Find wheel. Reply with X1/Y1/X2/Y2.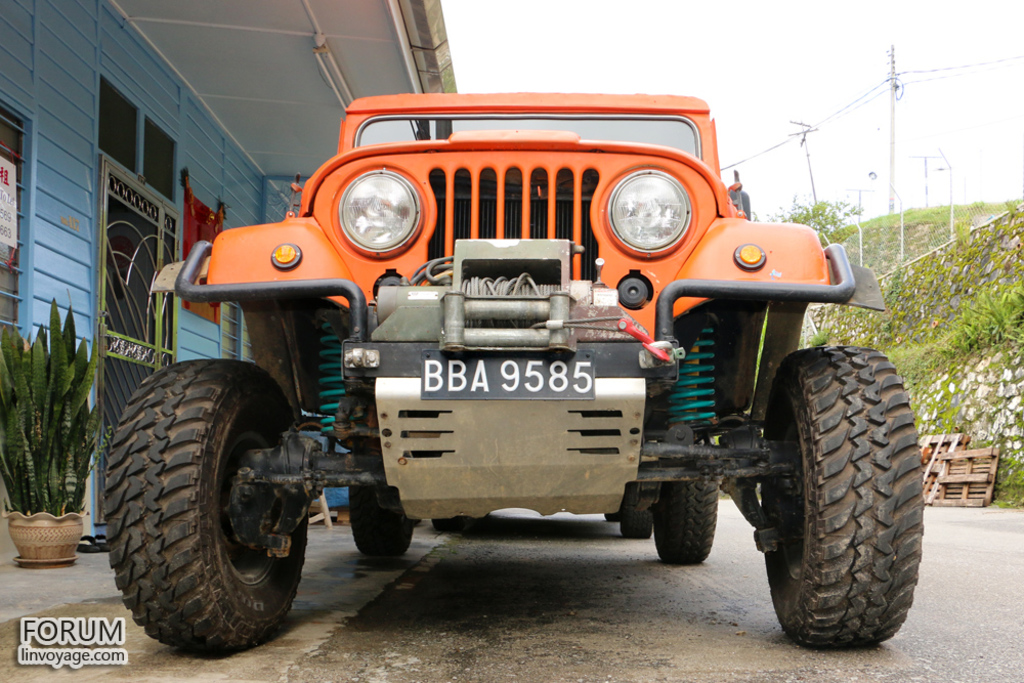
346/485/414/569.
